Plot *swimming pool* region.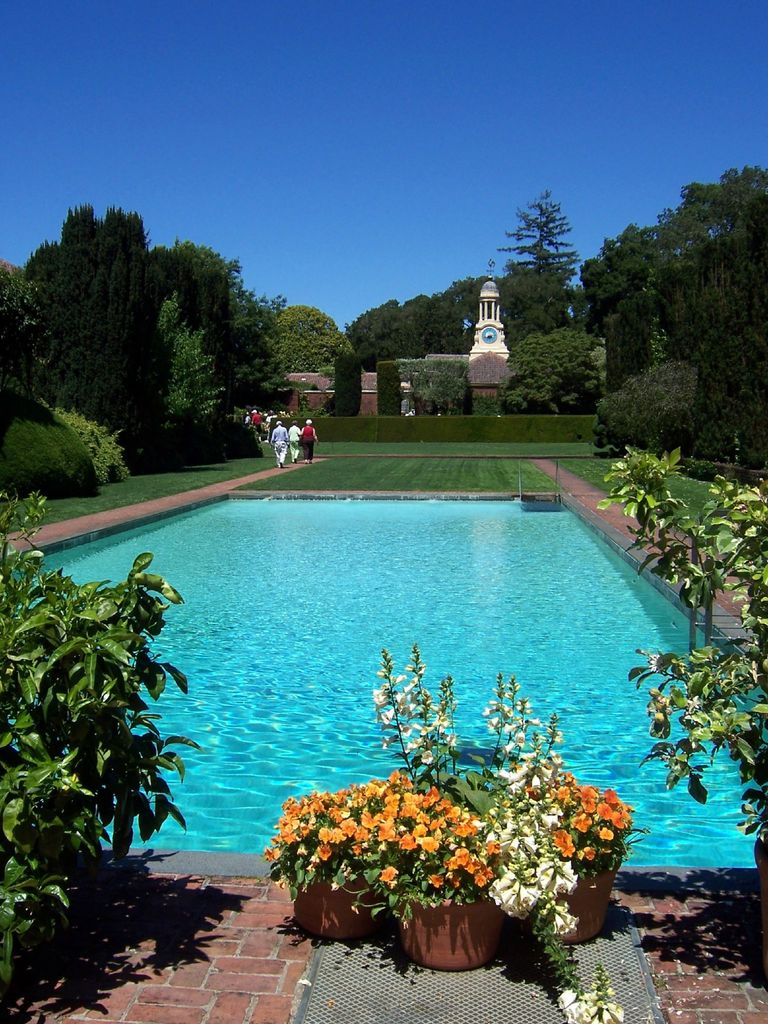
Plotted at (left=88, top=464, right=651, bottom=877).
